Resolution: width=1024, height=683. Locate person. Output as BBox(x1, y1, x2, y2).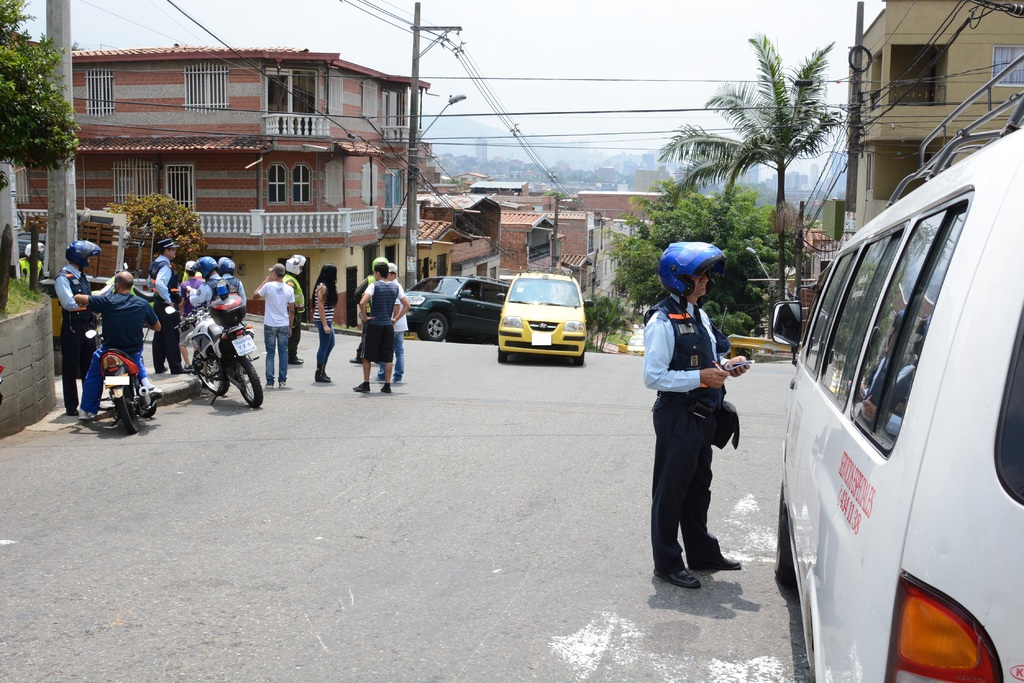
BBox(313, 264, 338, 383).
